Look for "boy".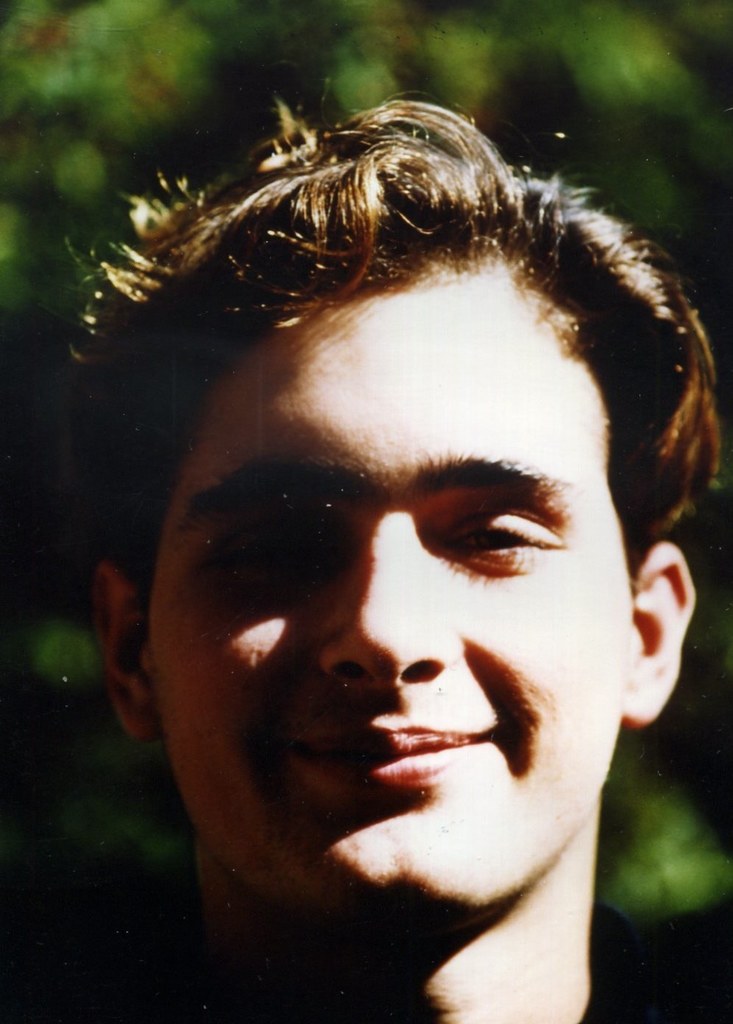
Found: 86, 131, 690, 1023.
